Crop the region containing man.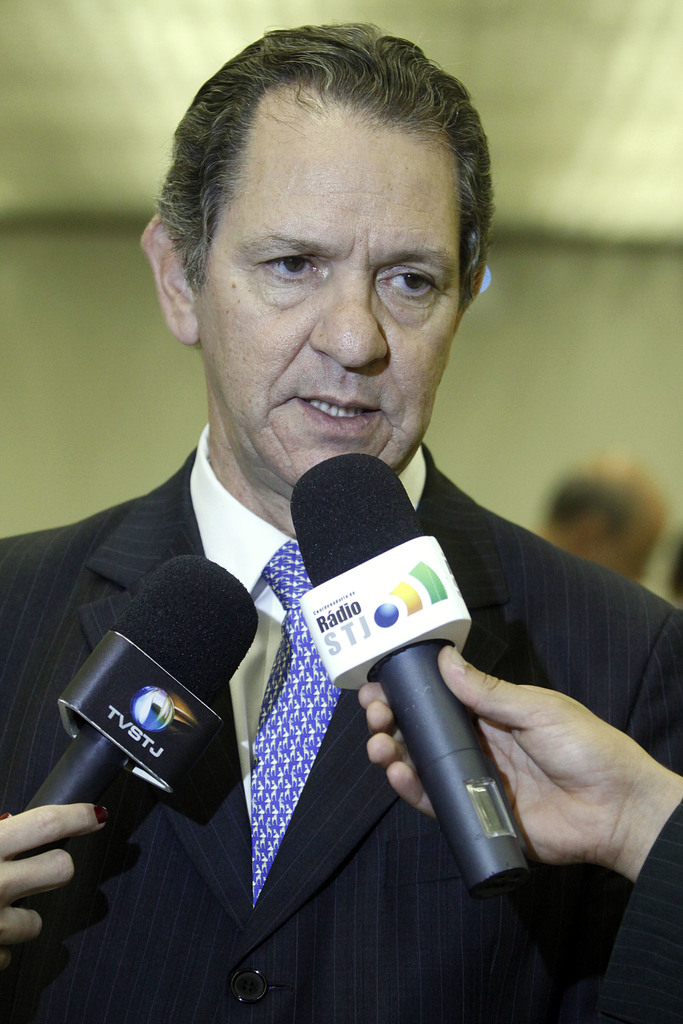
Crop region: BBox(4, 74, 638, 1011).
